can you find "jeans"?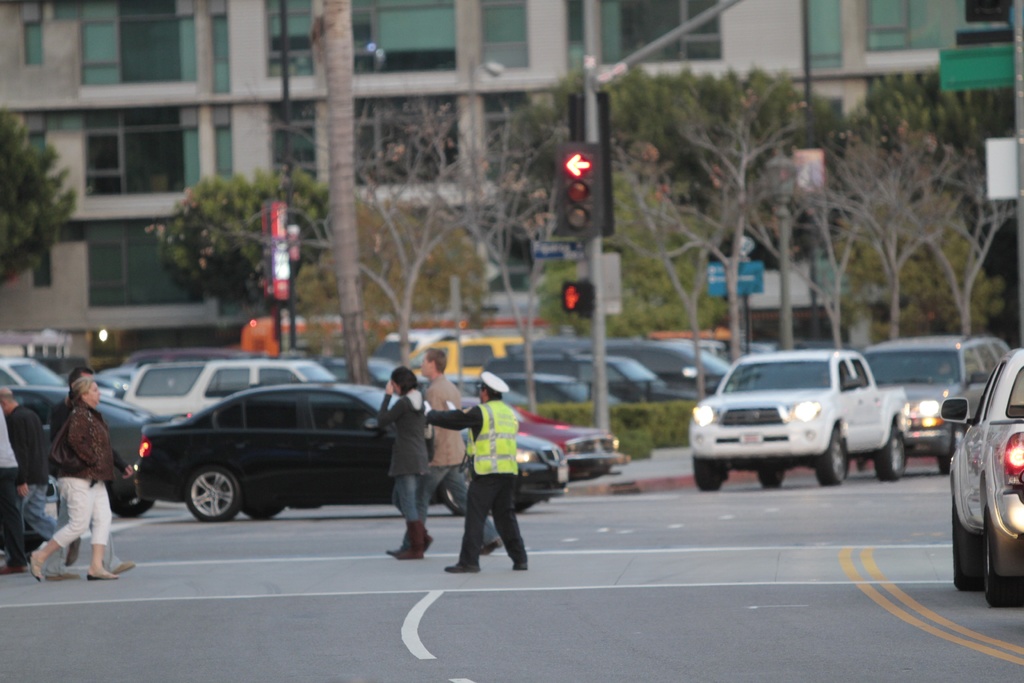
Yes, bounding box: Rect(394, 475, 429, 518).
